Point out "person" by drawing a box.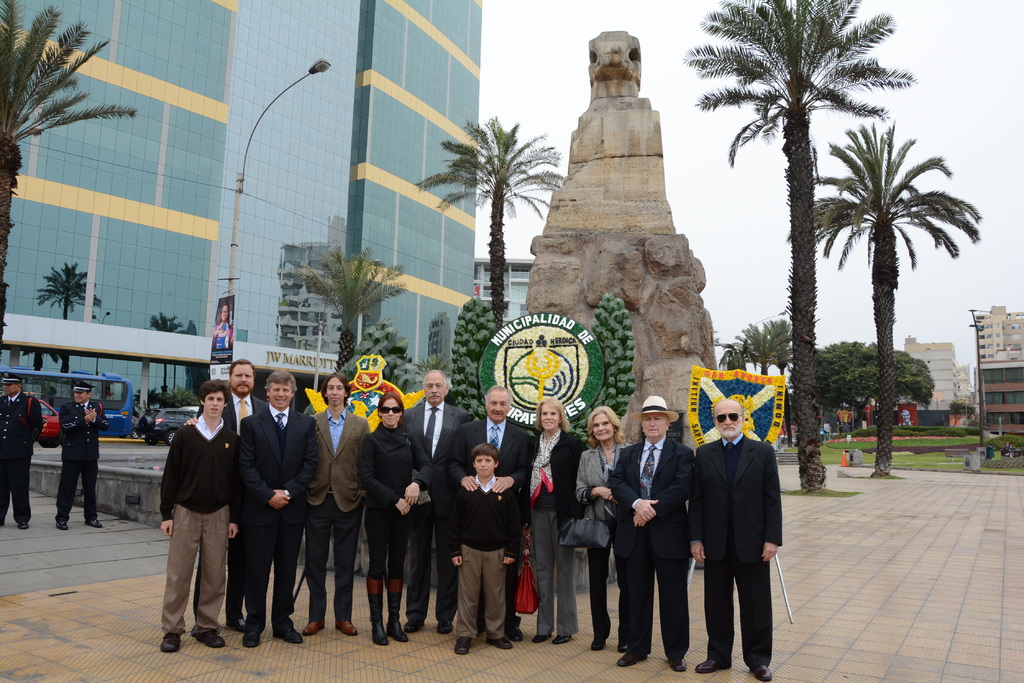
x1=242, y1=368, x2=318, y2=648.
